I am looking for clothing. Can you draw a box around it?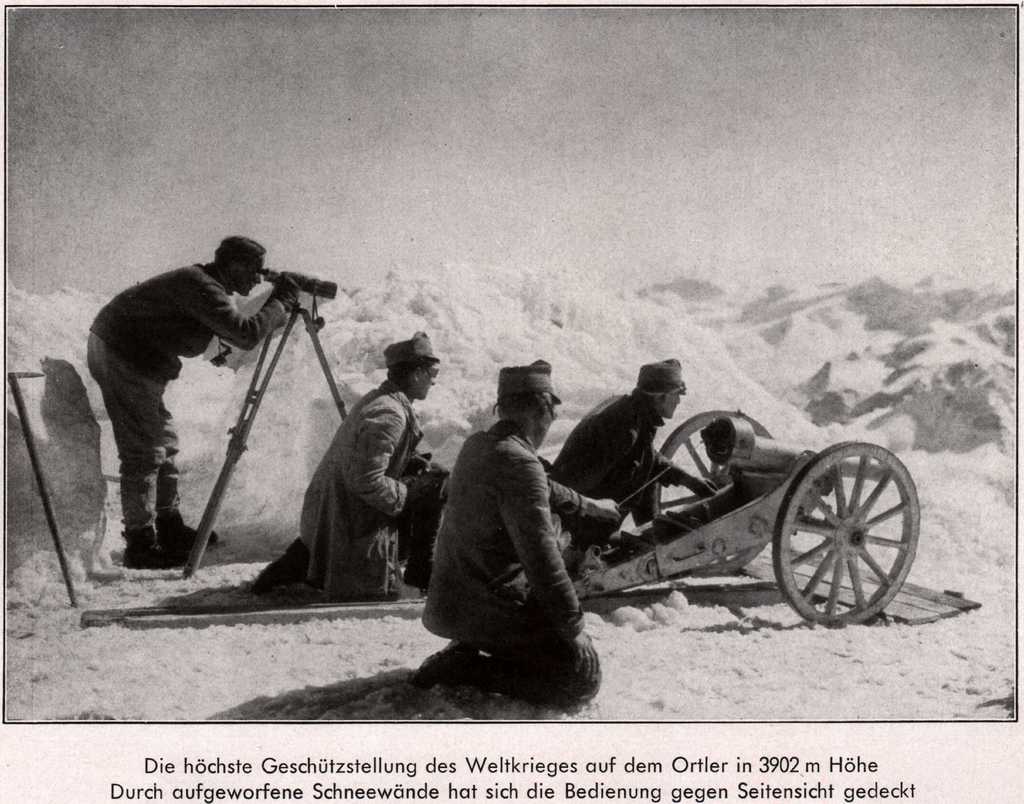
Sure, the bounding box is pyautogui.locateOnScreen(92, 331, 193, 528).
